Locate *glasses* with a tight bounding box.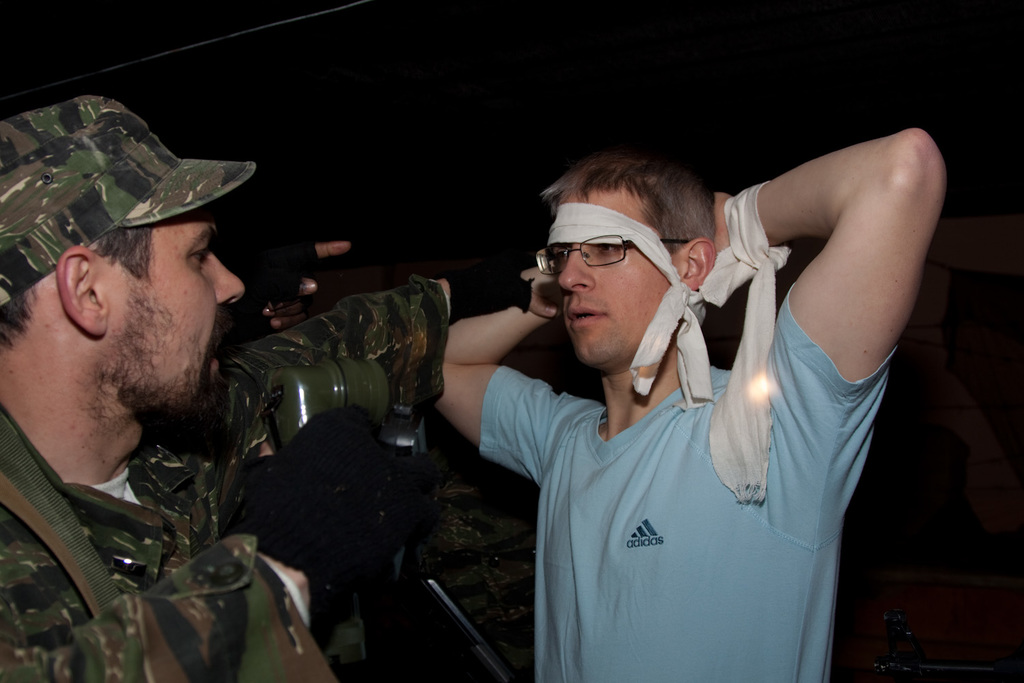
(536,232,698,279).
